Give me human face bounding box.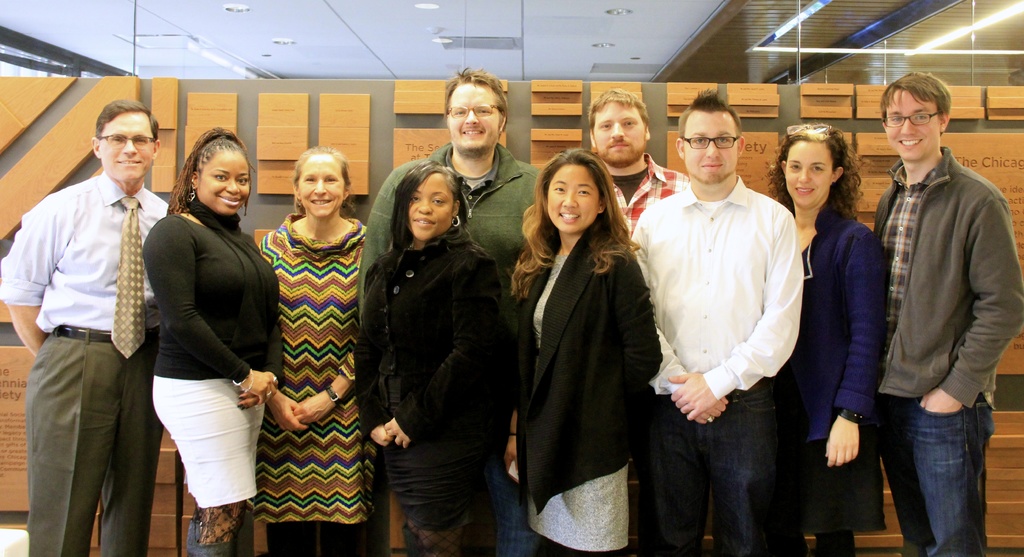
(408, 174, 453, 241).
